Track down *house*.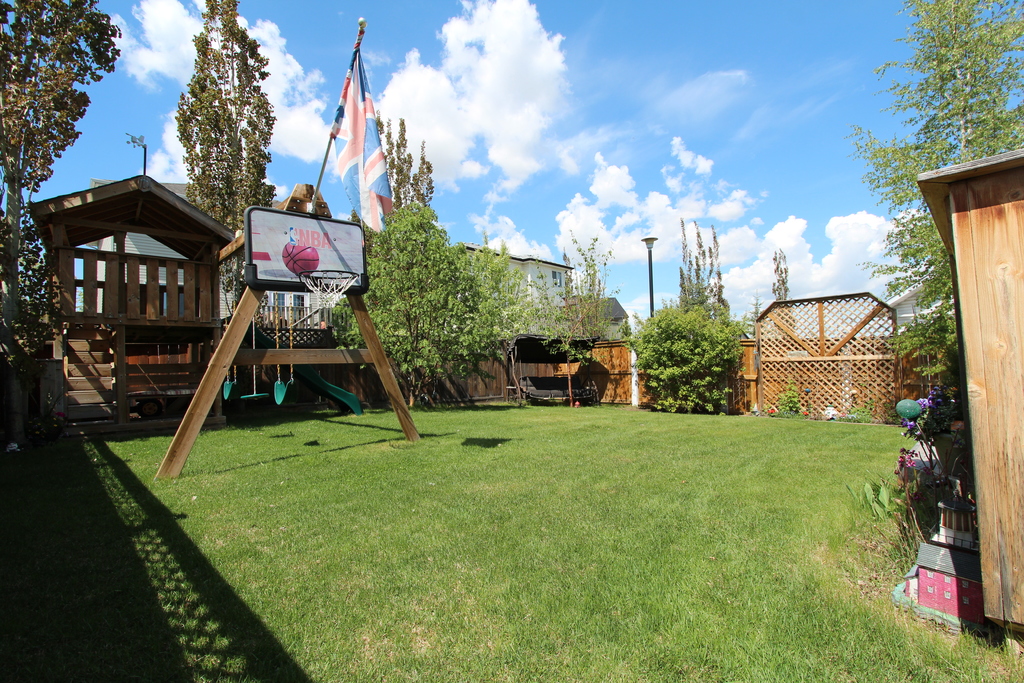
Tracked to (left=0, top=126, right=237, bottom=437).
